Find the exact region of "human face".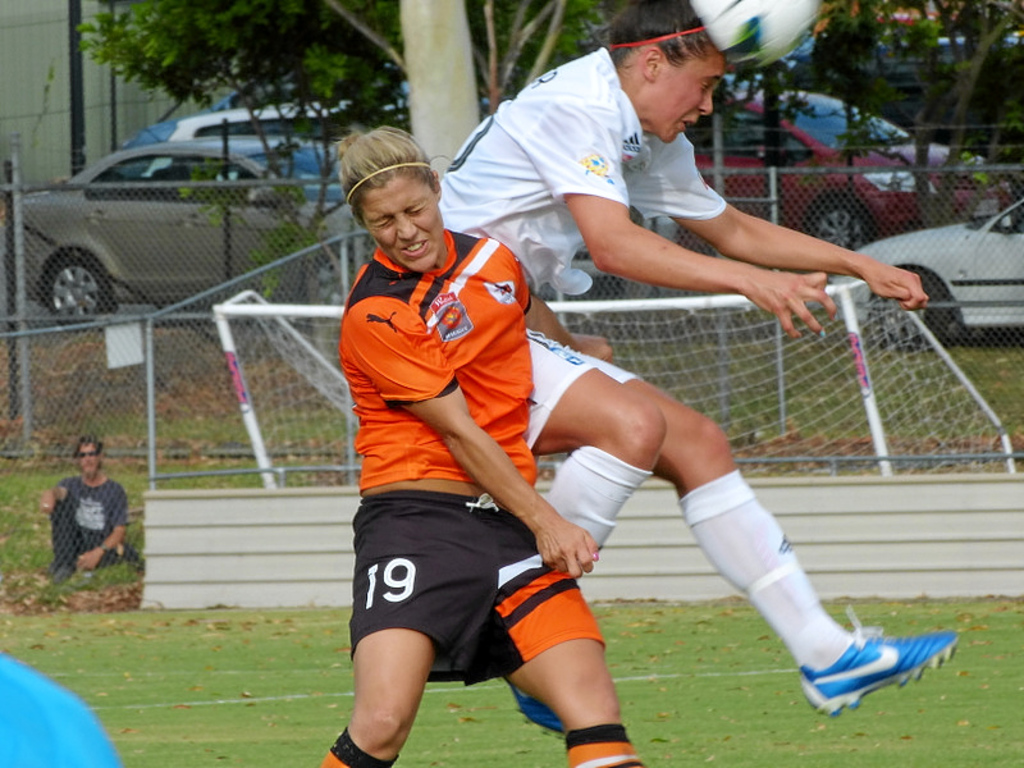
Exact region: BBox(77, 439, 97, 474).
